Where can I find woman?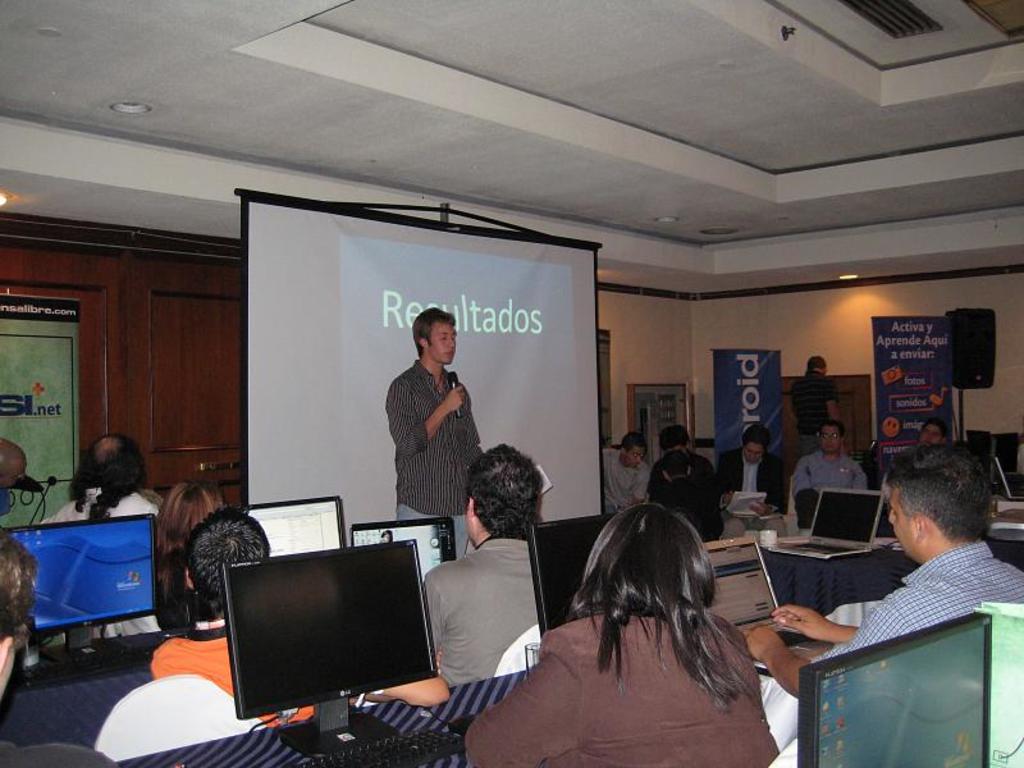
You can find it at (left=154, top=481, right=228, bottom=625).
